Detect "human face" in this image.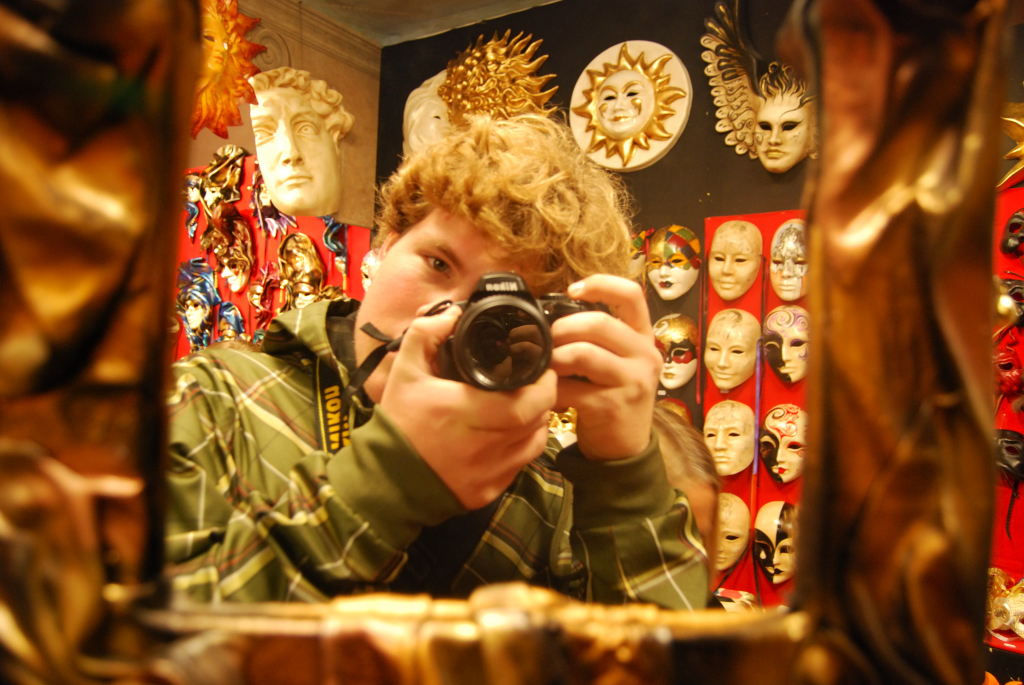
Detection: 350 203 556 398.
